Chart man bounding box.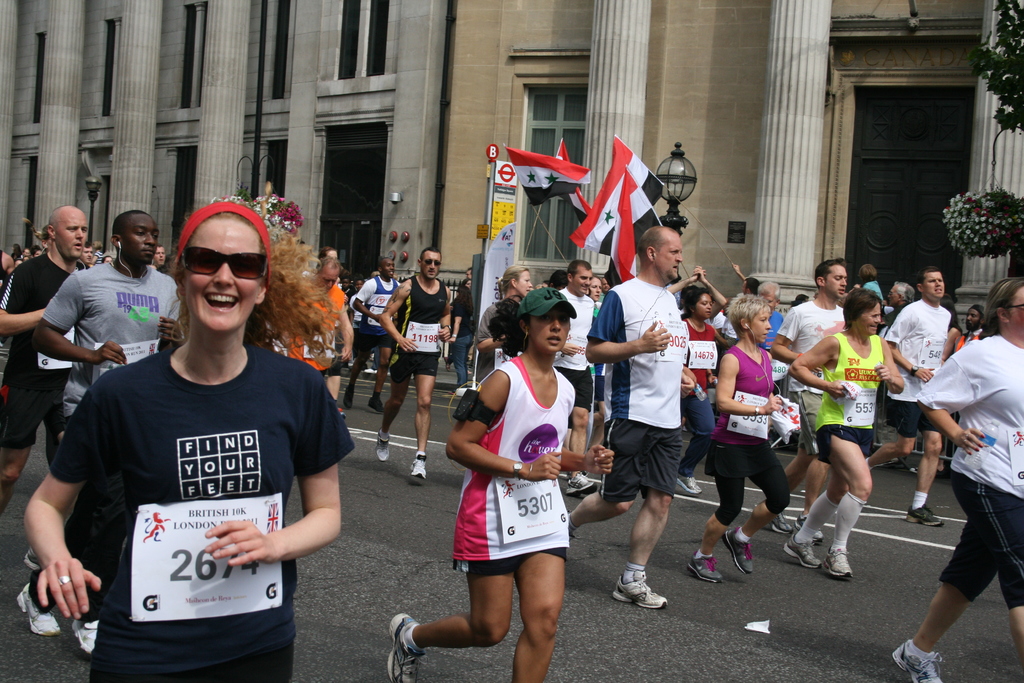
Charted: pyautogui.locateOnScreen(379, 245, 452, 481).
